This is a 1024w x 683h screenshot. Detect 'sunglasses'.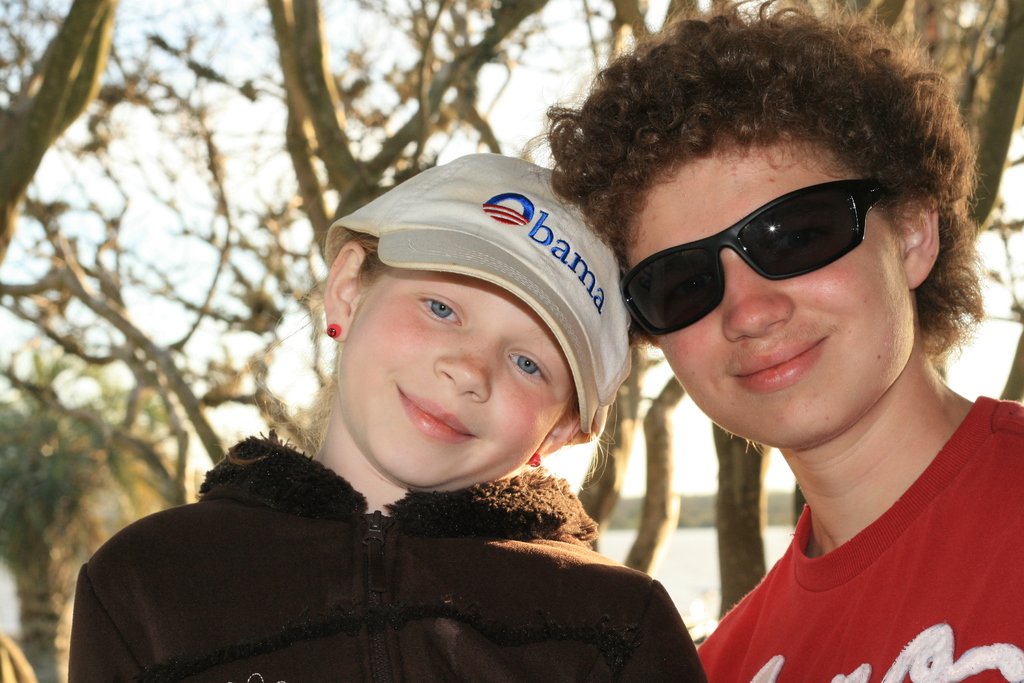
bbox=[623, 181, 895, 341].
